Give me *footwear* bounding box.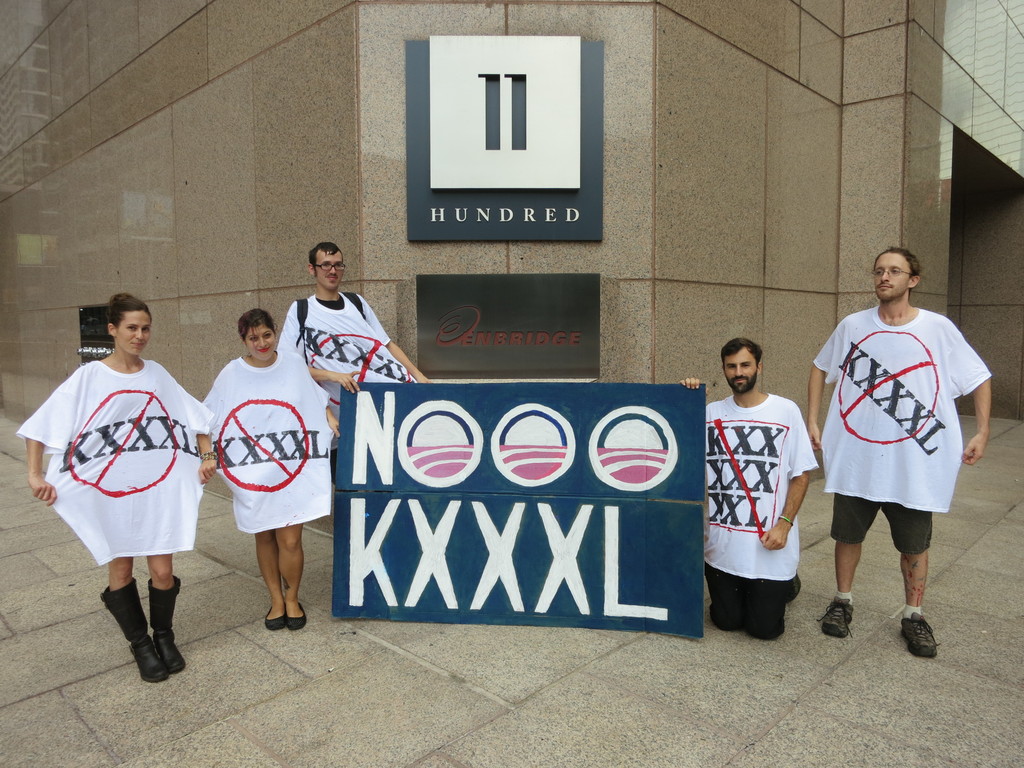
l=148, t=577, r=188, b=674.
